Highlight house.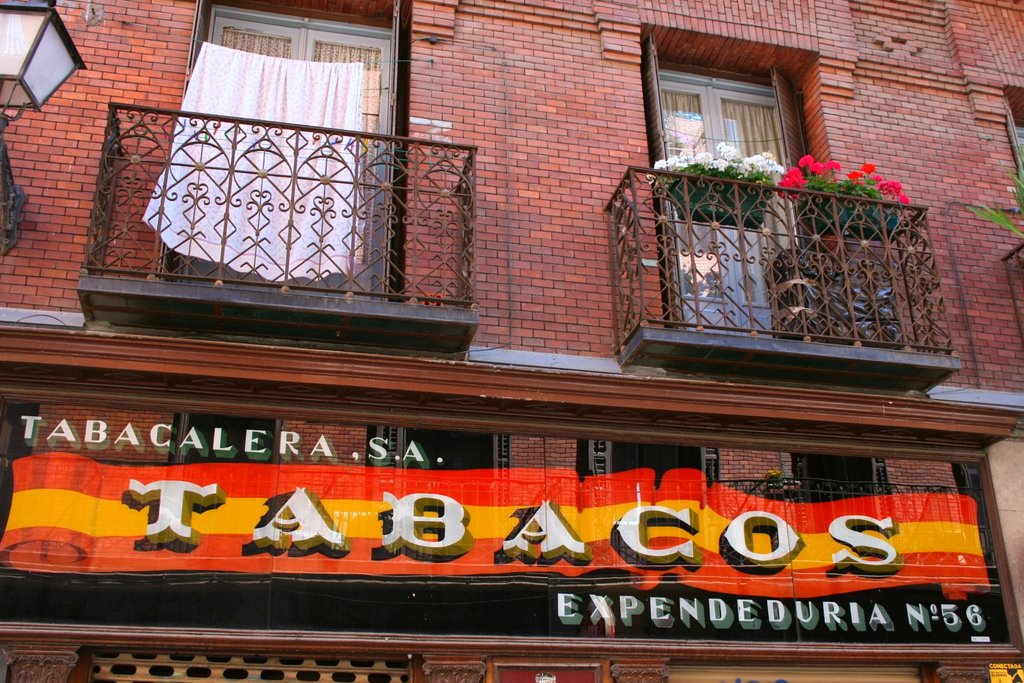
Highlighted region: <box>0,0,1023,682</box>.
